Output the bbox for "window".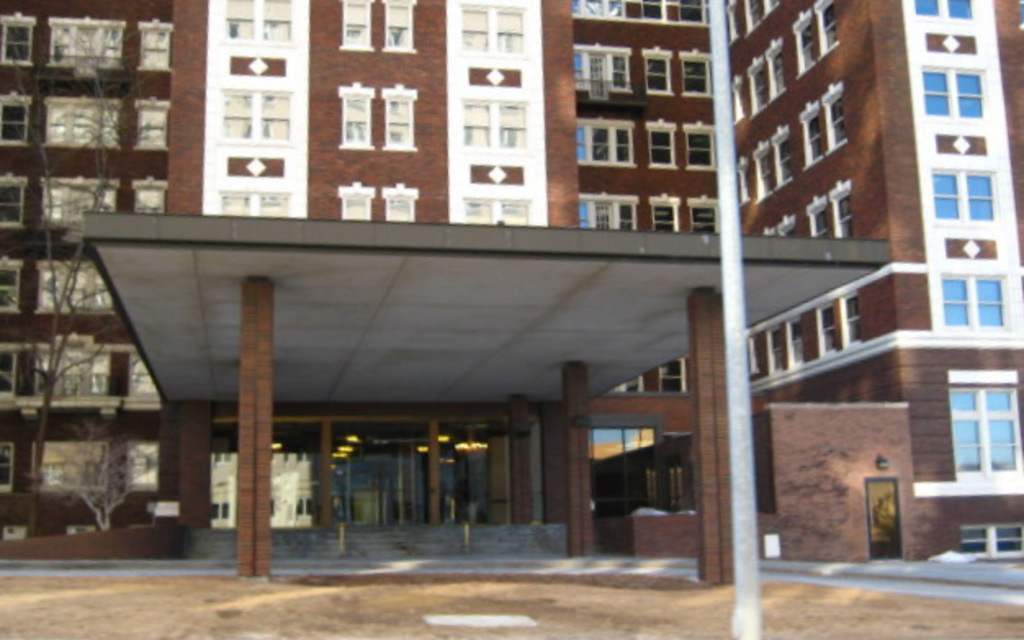
(934,162,995,214).
